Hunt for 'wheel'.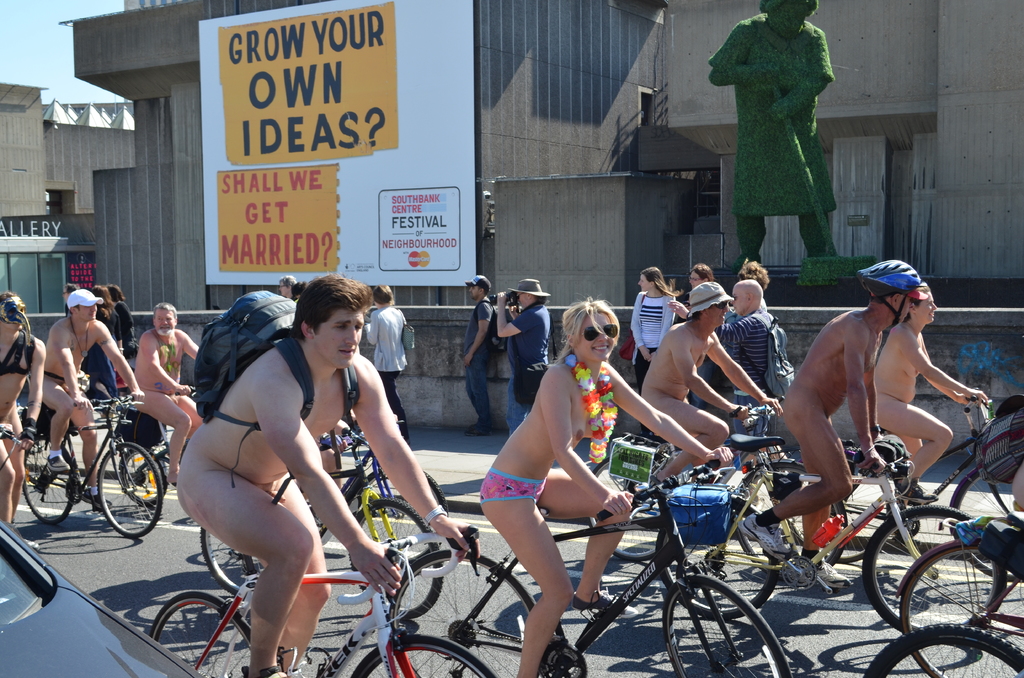
Hunted down at 729:462:851:579.
